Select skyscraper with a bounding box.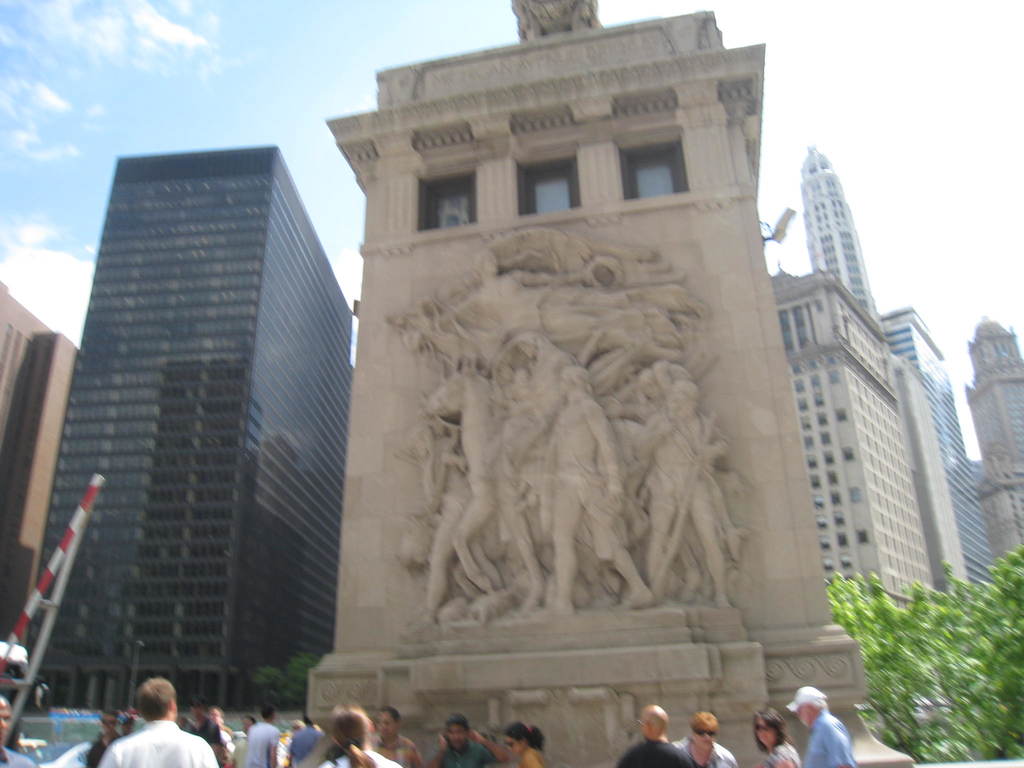
(794, 140, 879, 339).
